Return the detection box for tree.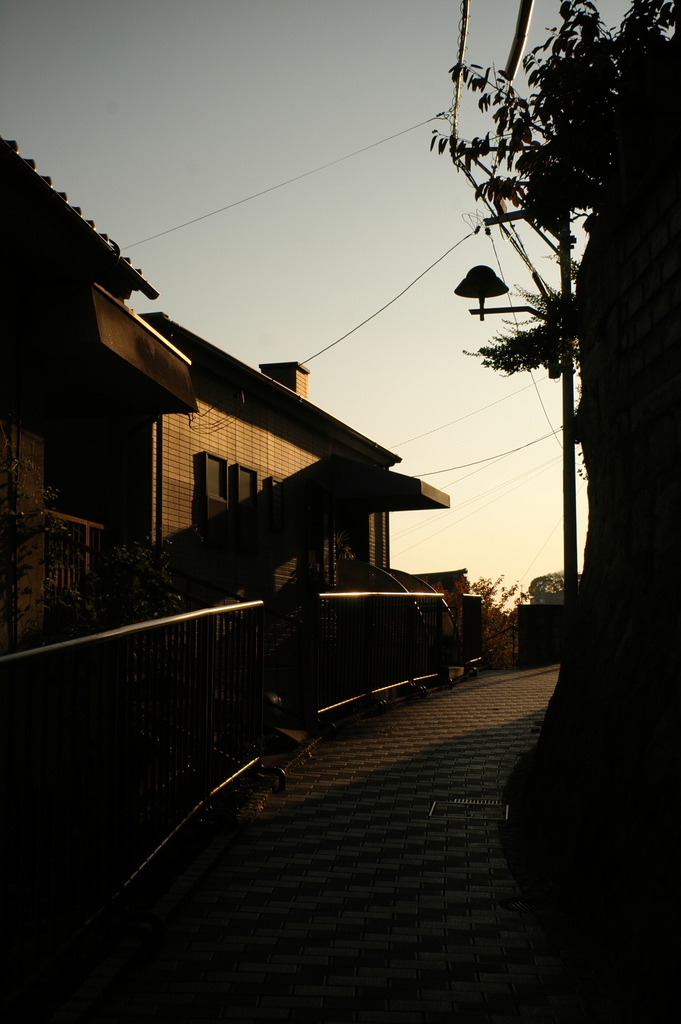
428, 0, 680, 375.
